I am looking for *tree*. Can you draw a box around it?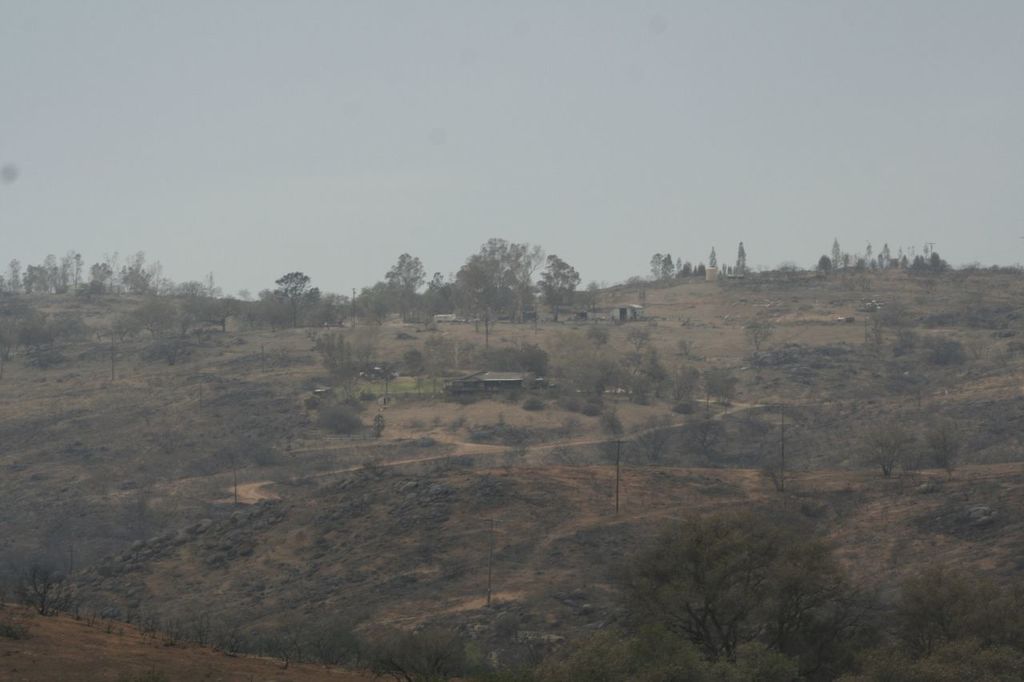
Sure, the bounding box is (725,401,807,488).
